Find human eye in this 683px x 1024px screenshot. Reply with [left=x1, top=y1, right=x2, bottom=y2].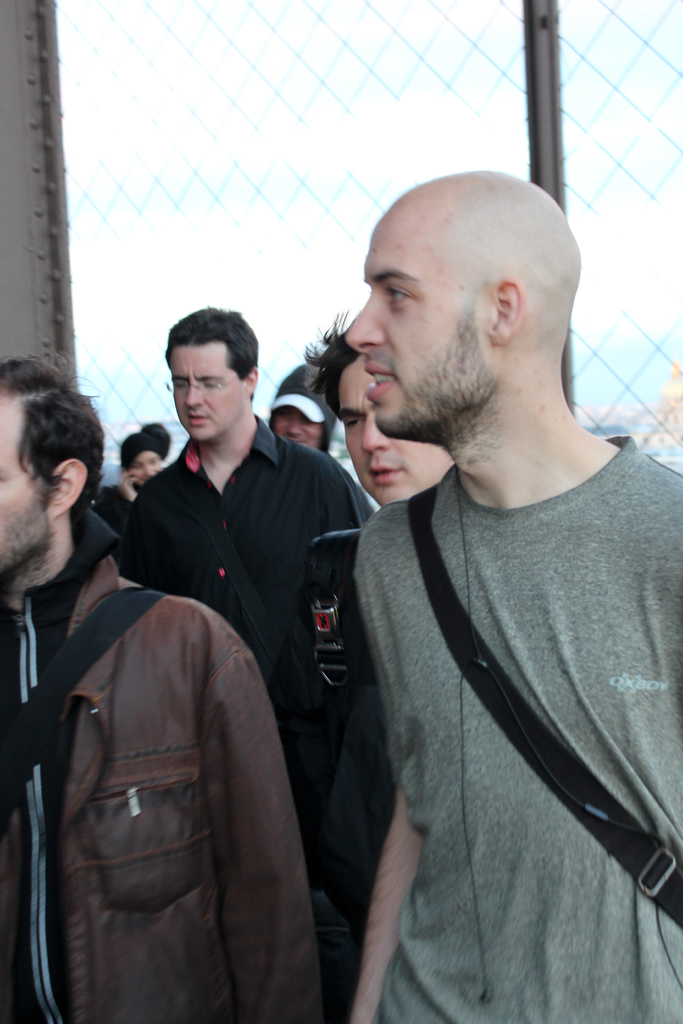
[left=341, top=413, right=365, bottom=433].
